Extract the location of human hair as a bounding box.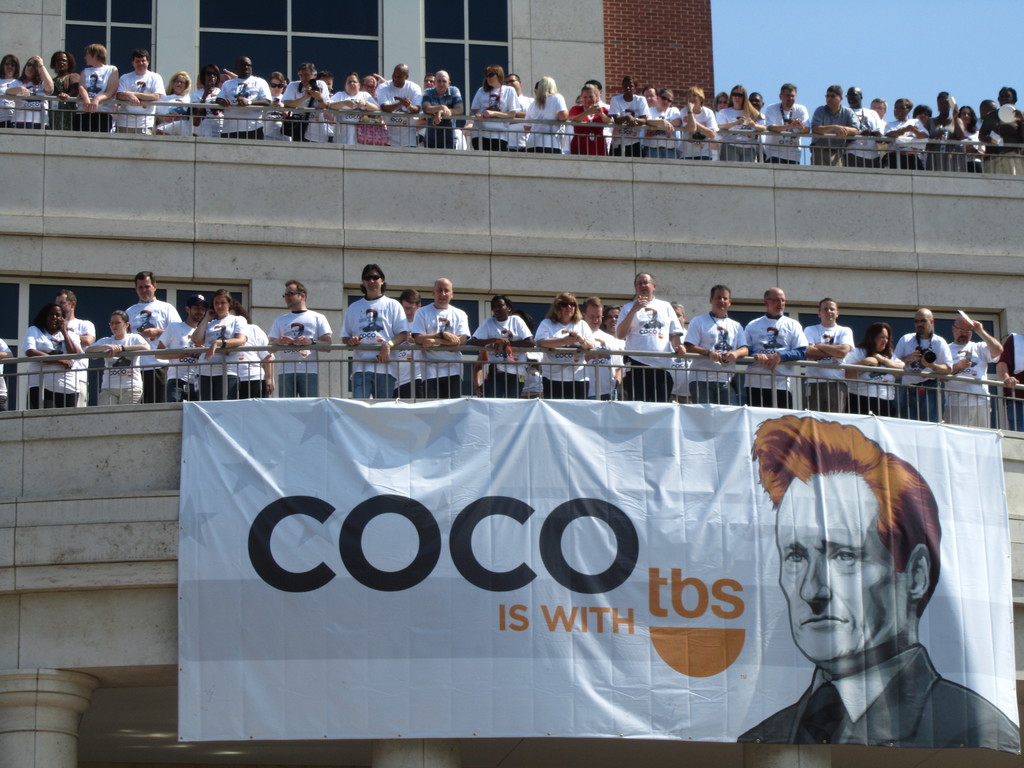
959:106:979:131.
